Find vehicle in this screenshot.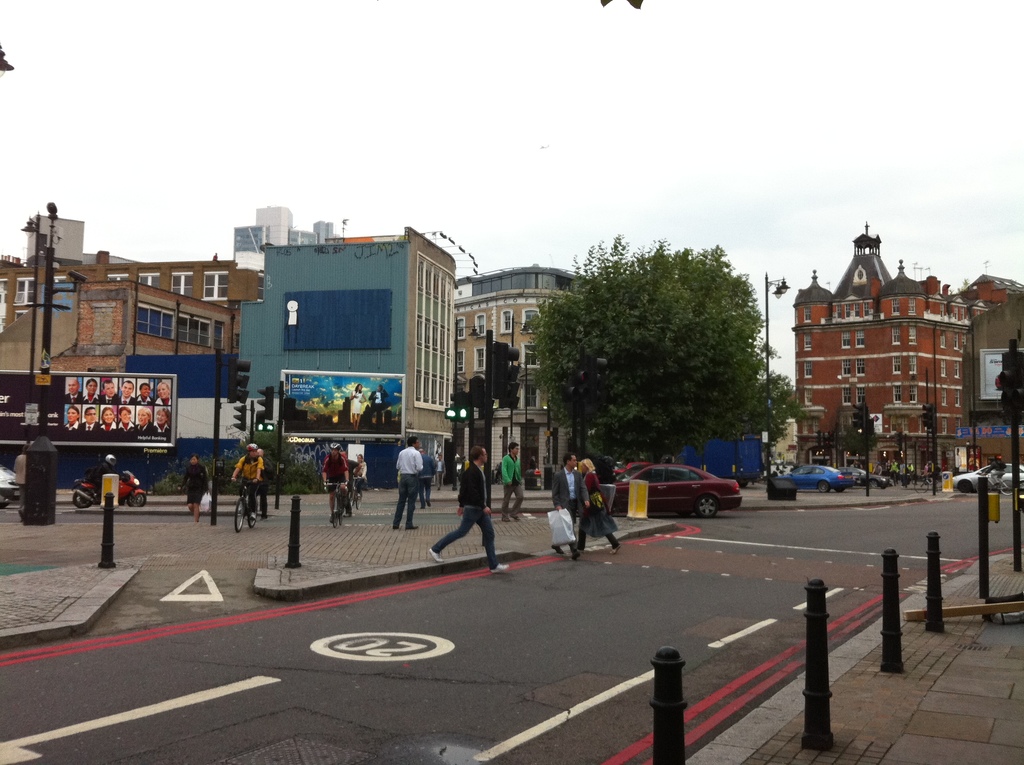
The bounding box for vehicle is pyautogui.locateOnScreen(949, 460, 1023, 493).
